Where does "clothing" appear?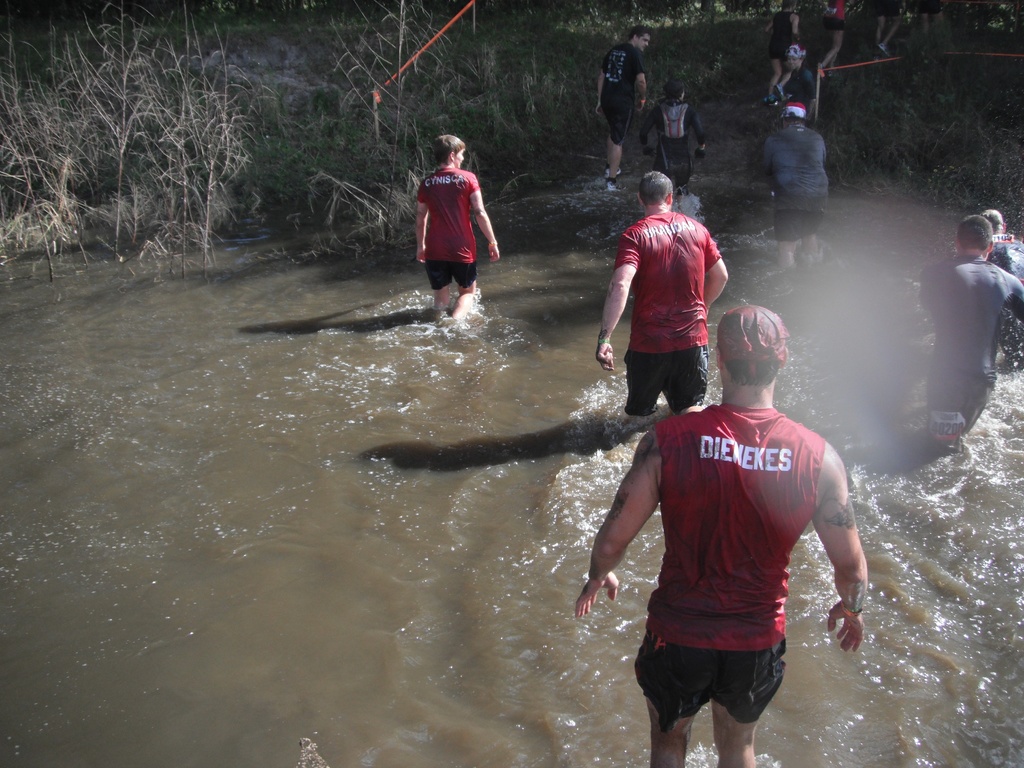
Appears at locate(988, 240, 1023, 359).
